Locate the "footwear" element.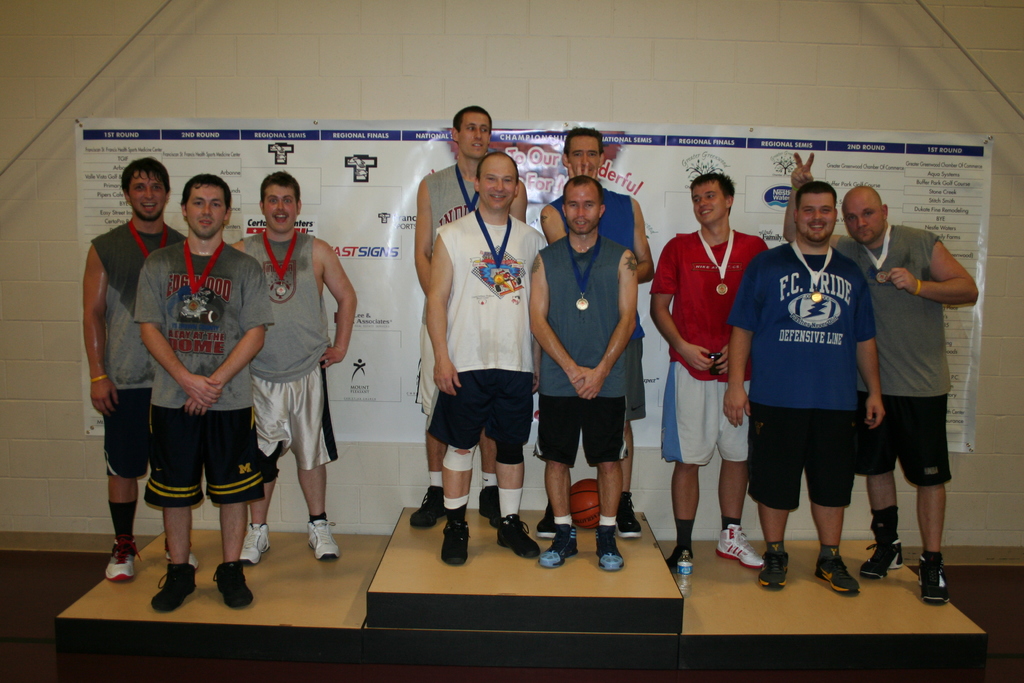
Element bbox: {"x1": 444, "y1": 518, "x2": 471, "y2": 564}.
